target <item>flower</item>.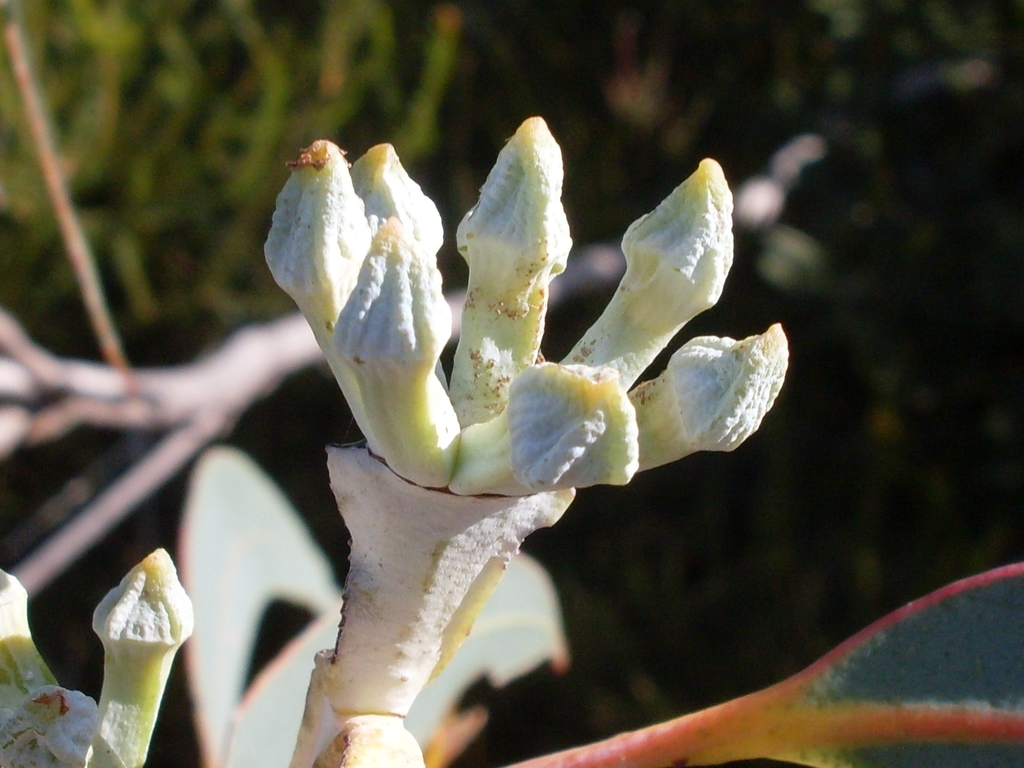
Target region: bbox=[0, 568, 31, 662].
